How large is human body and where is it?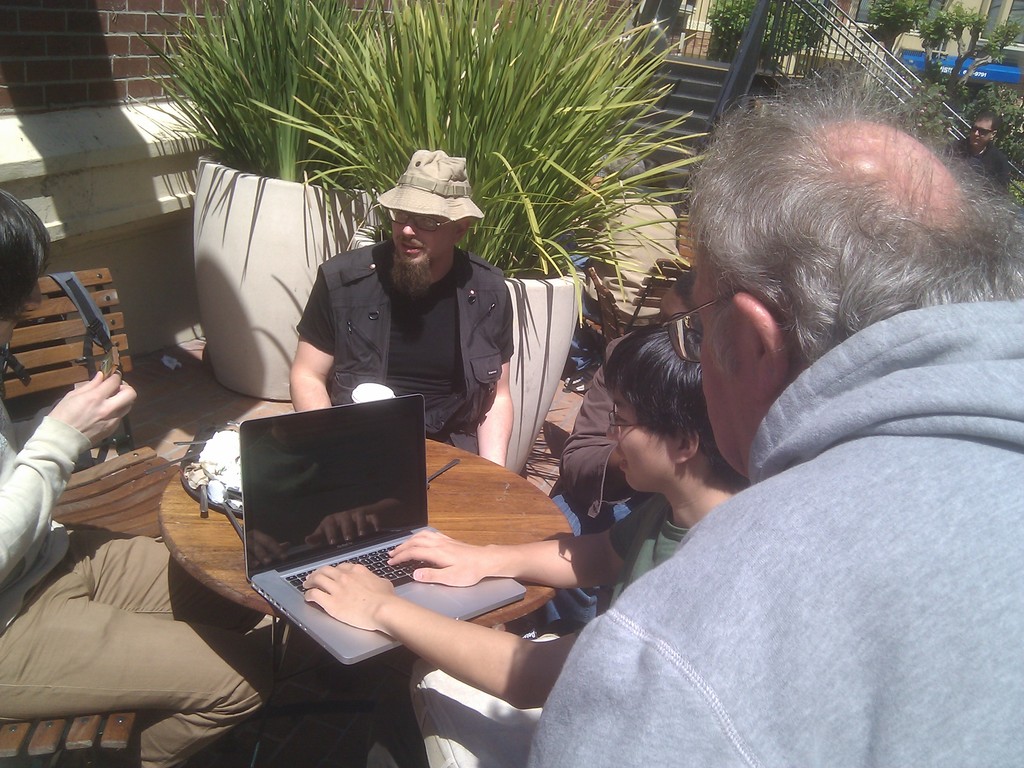
Bounding box: pyautogui.locateOnScreen(0, 184, 276, 765).
